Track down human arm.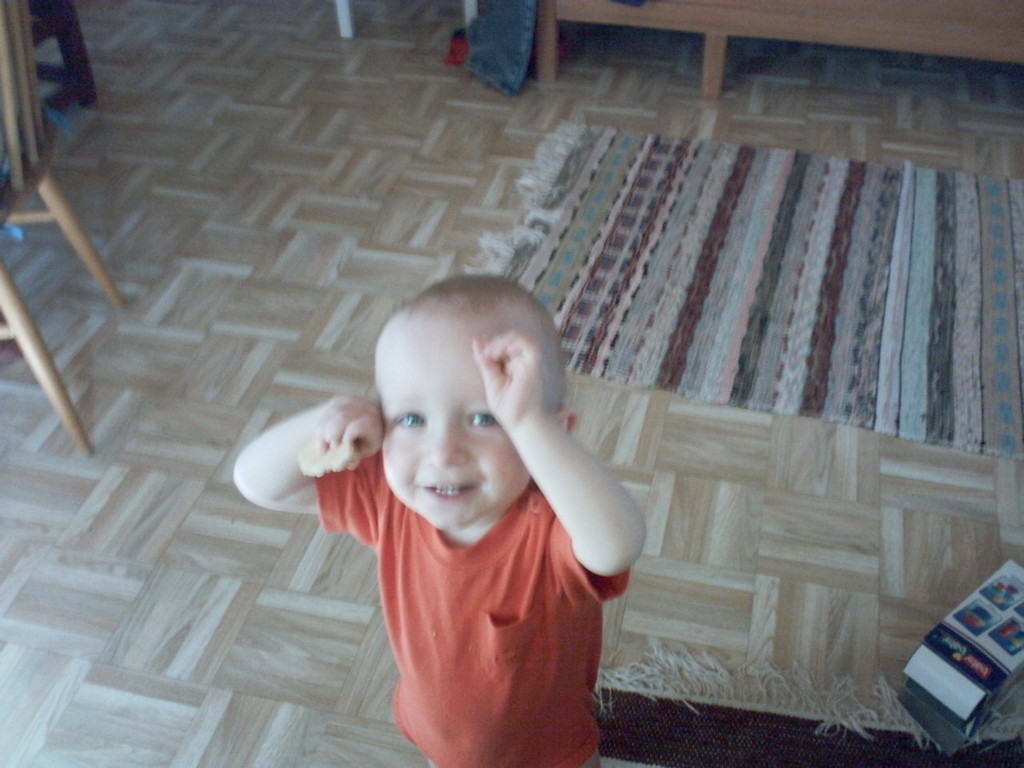
Tracked to [218, 398, 384, 551].
